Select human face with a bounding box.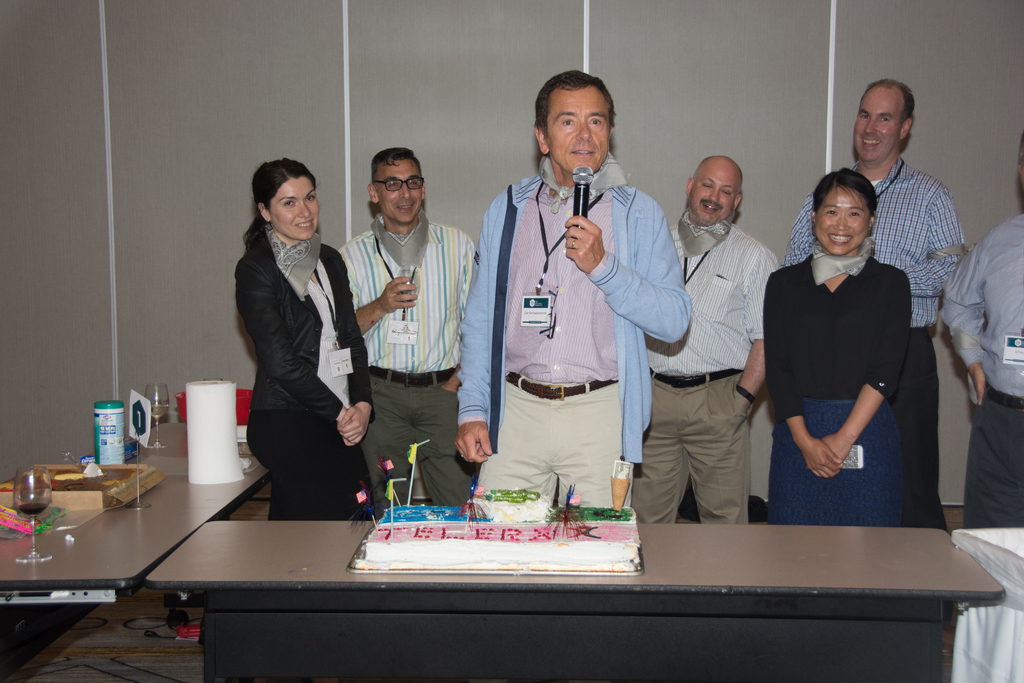
Rect(548, 88, 614, 179).
